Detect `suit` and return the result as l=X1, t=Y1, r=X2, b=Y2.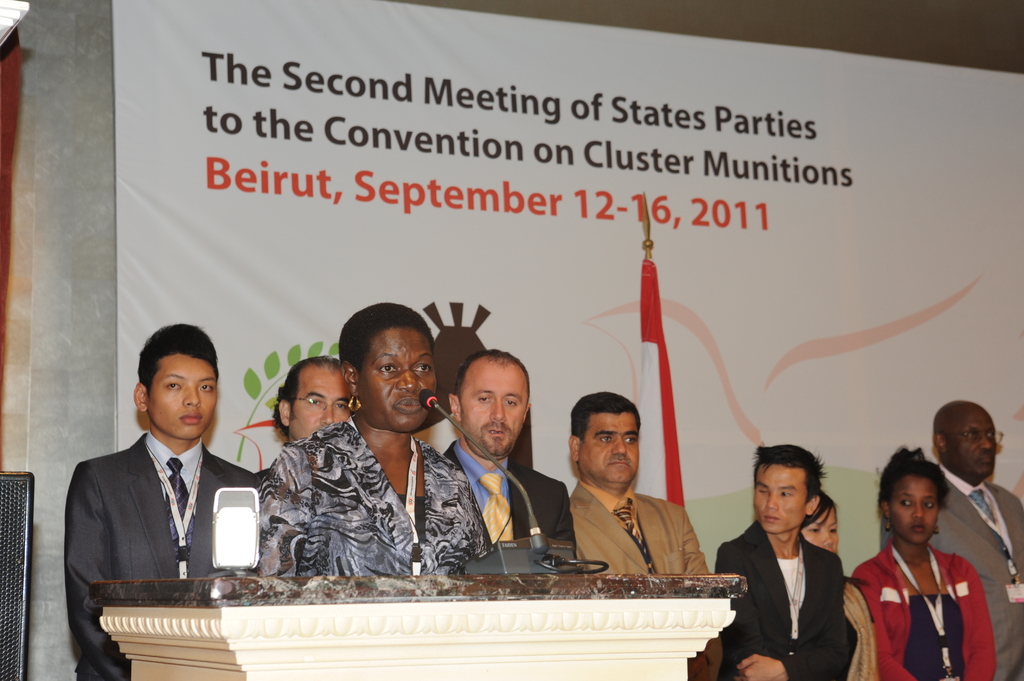
l=442, t=437, r=577, b=557.
